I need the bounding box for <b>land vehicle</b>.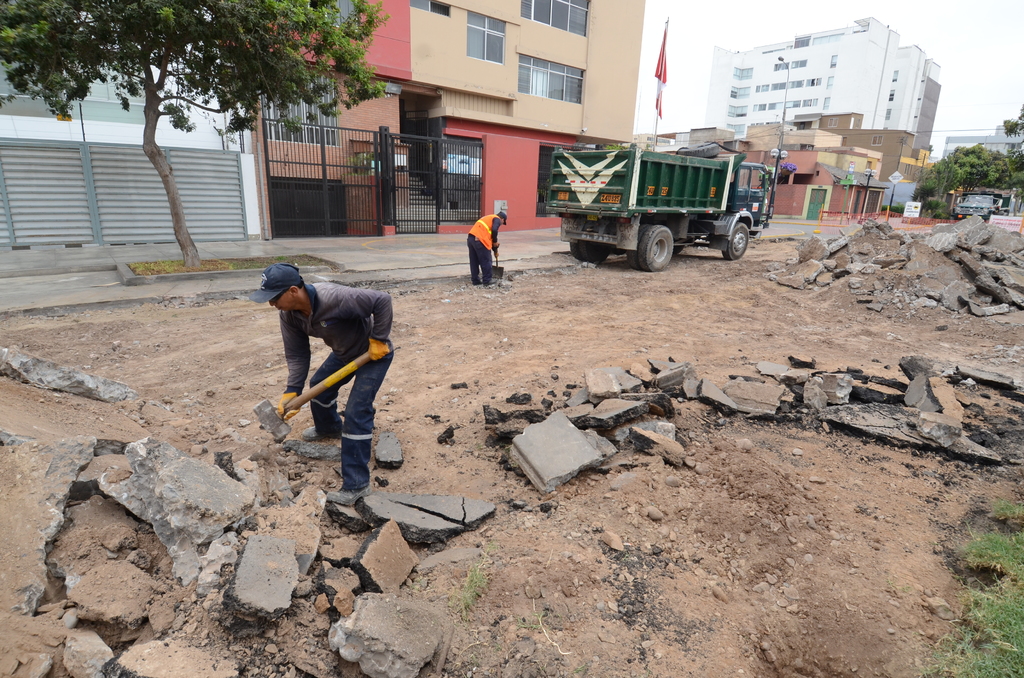
Here it is: (543, 127, 776, 267).
